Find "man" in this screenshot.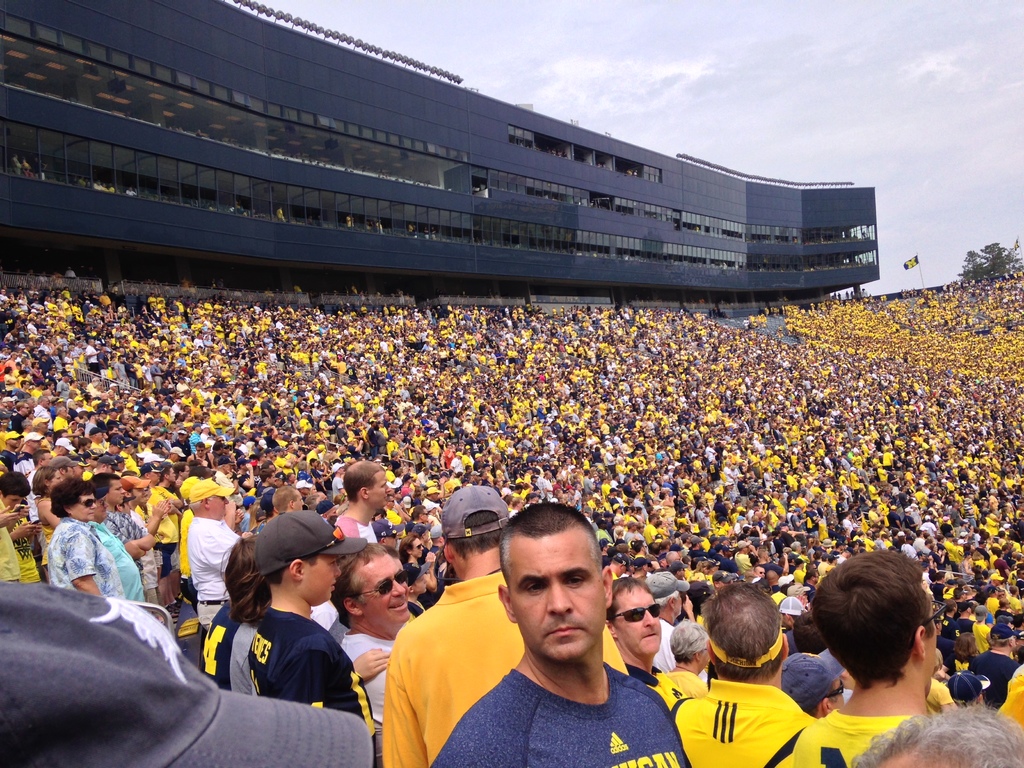
The bounding box for "man" is rect(111, 482, 148, 594).
